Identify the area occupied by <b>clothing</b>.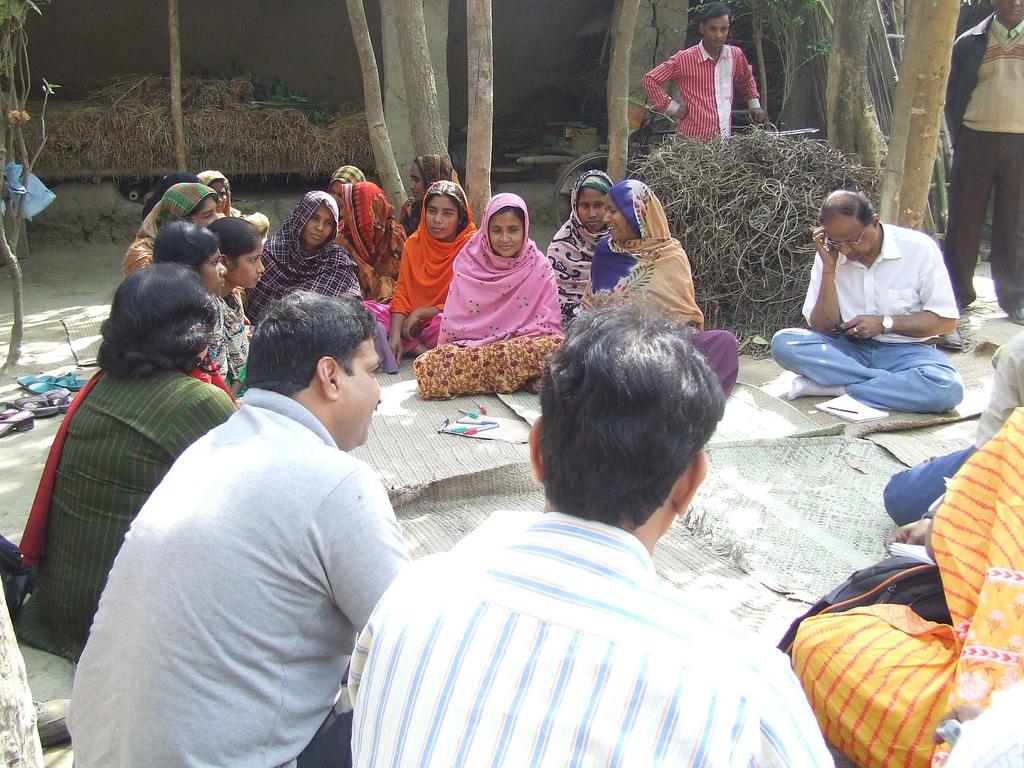
Area: bbox(120, 182, 216, 278).
